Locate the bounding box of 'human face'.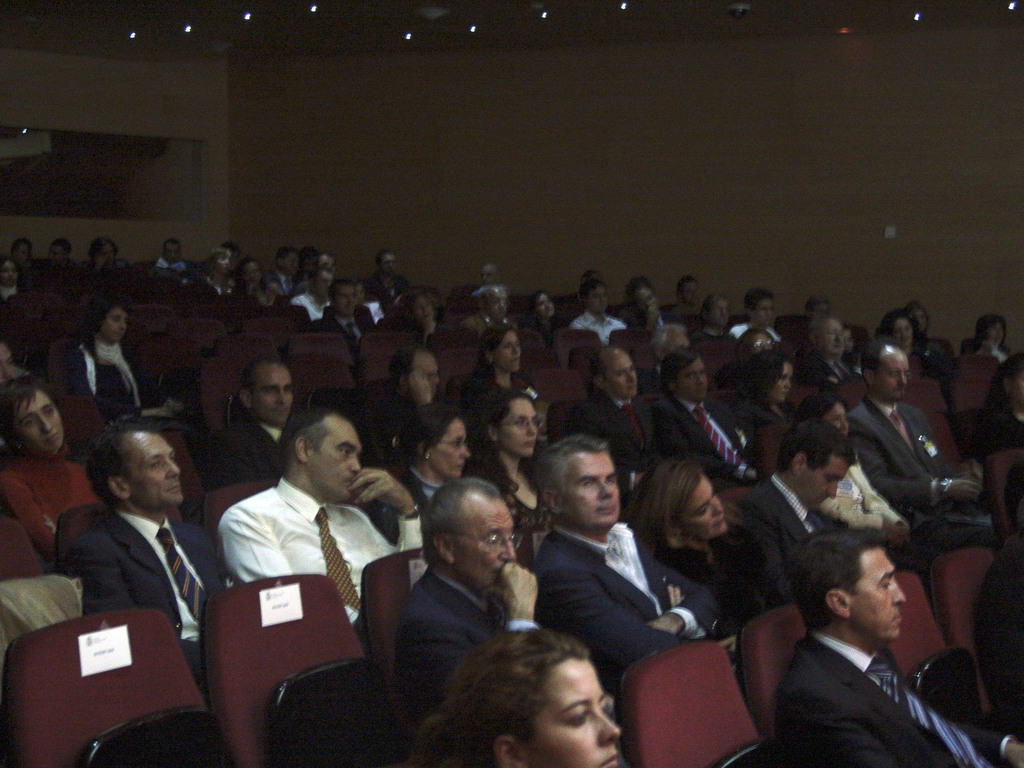
Bounding box: <box>309,427,365,501</box>.
